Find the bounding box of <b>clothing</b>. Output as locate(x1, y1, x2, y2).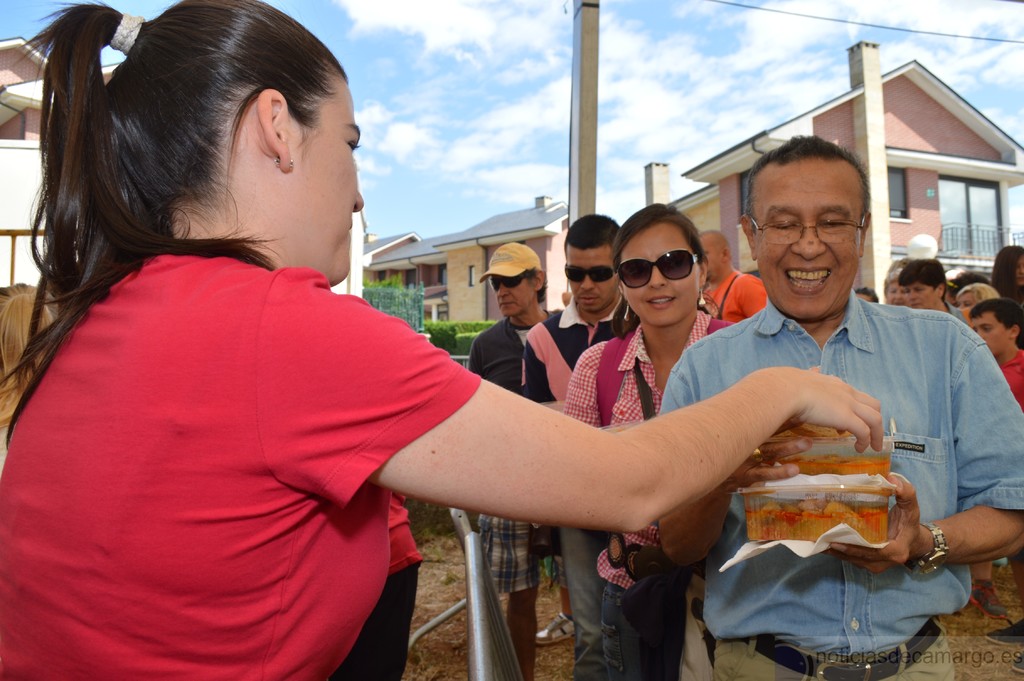
locate(998, 351, 1023, 413).
